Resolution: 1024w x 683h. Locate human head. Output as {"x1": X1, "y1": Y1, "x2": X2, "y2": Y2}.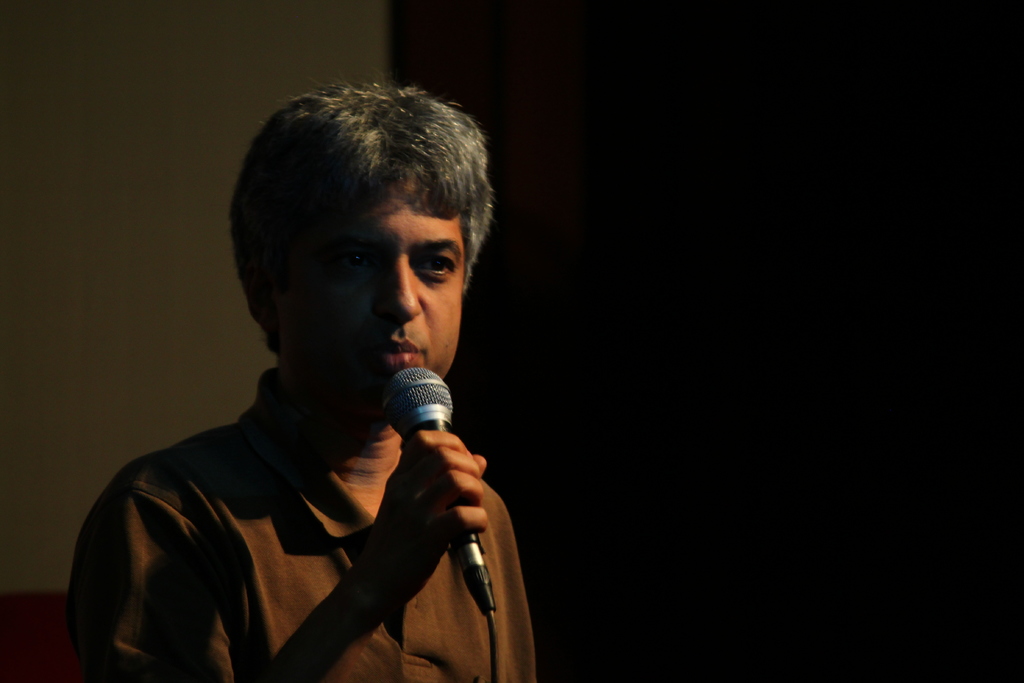
{"x1": 230, "y1": 60, "x2": 475, "y2": 385}.
